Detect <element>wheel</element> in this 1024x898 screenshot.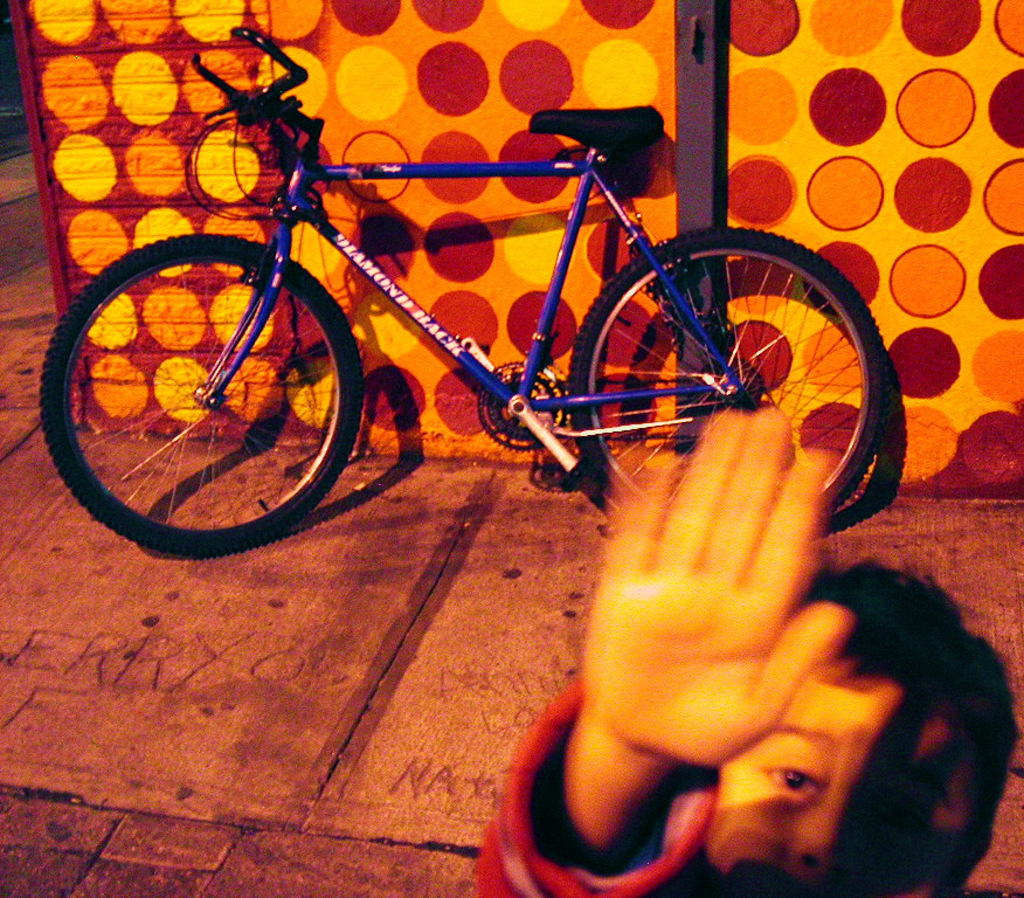
Detection: <bbox>562, 217, 901, 546</bbox>.
